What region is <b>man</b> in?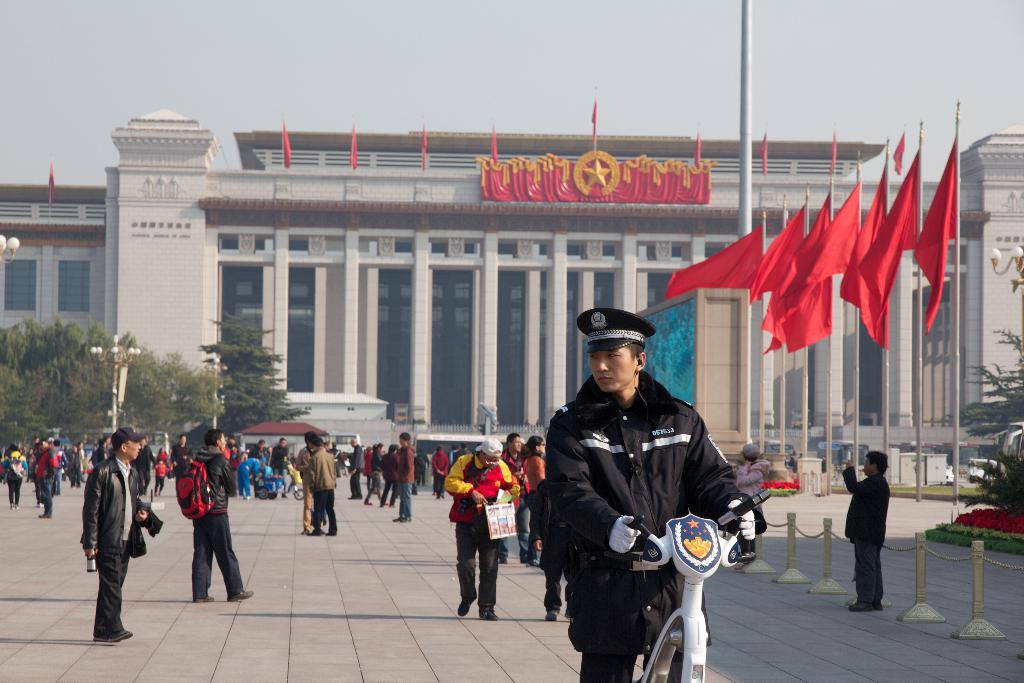
<box>77,425,152,643</box>.
